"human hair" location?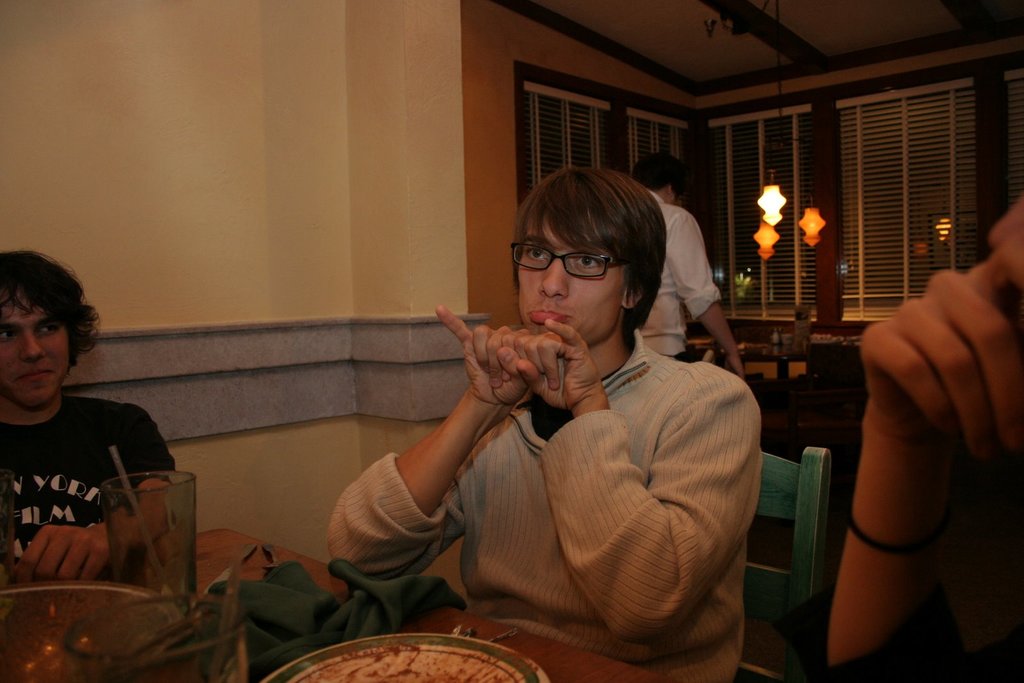
[512, 163, 655, 331]
